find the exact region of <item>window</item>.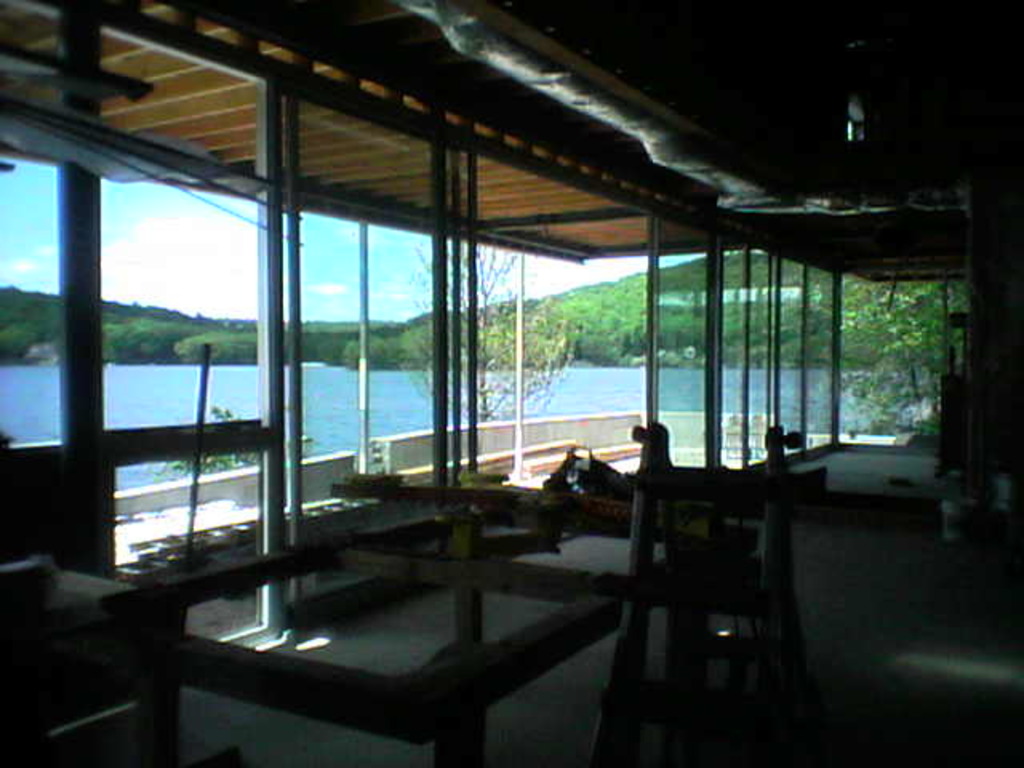
Exact region: box=[0, 139, 77, 461].
